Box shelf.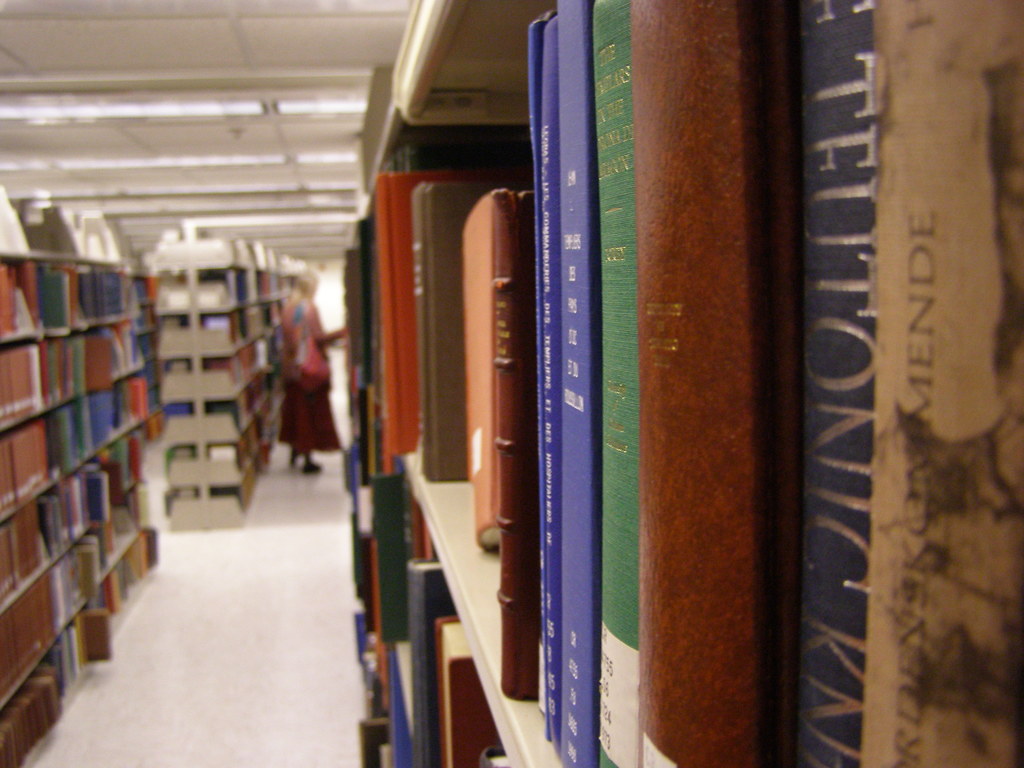
rect(207, 289, 280, 352).
